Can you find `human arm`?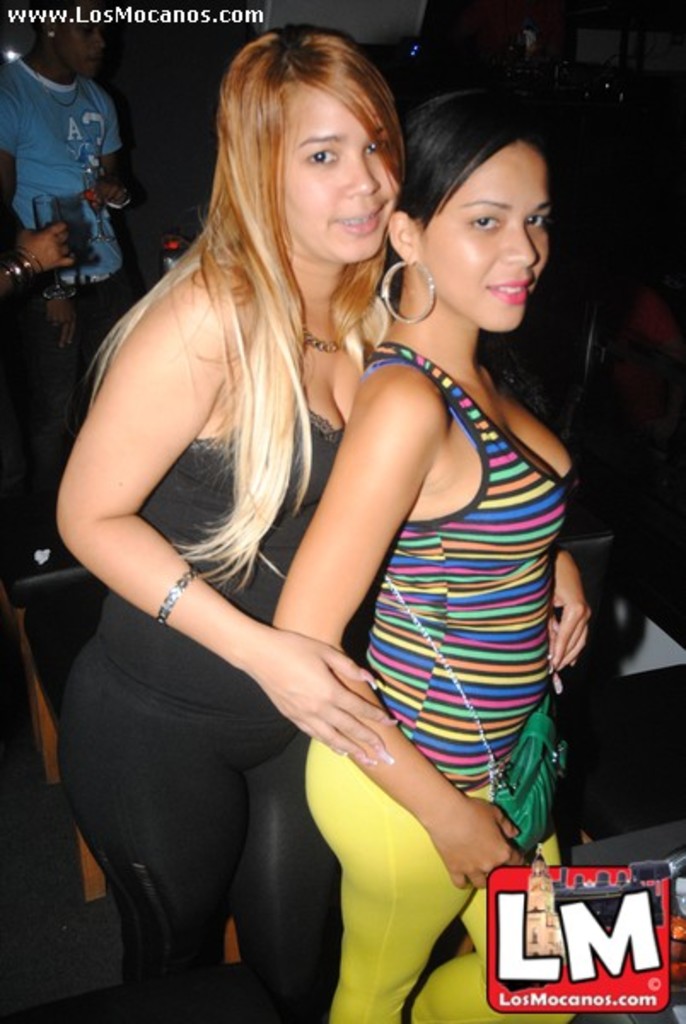
Yes, bounding box: {"left": 0, "top": 82, "right": 75, "bottom": 350}.
